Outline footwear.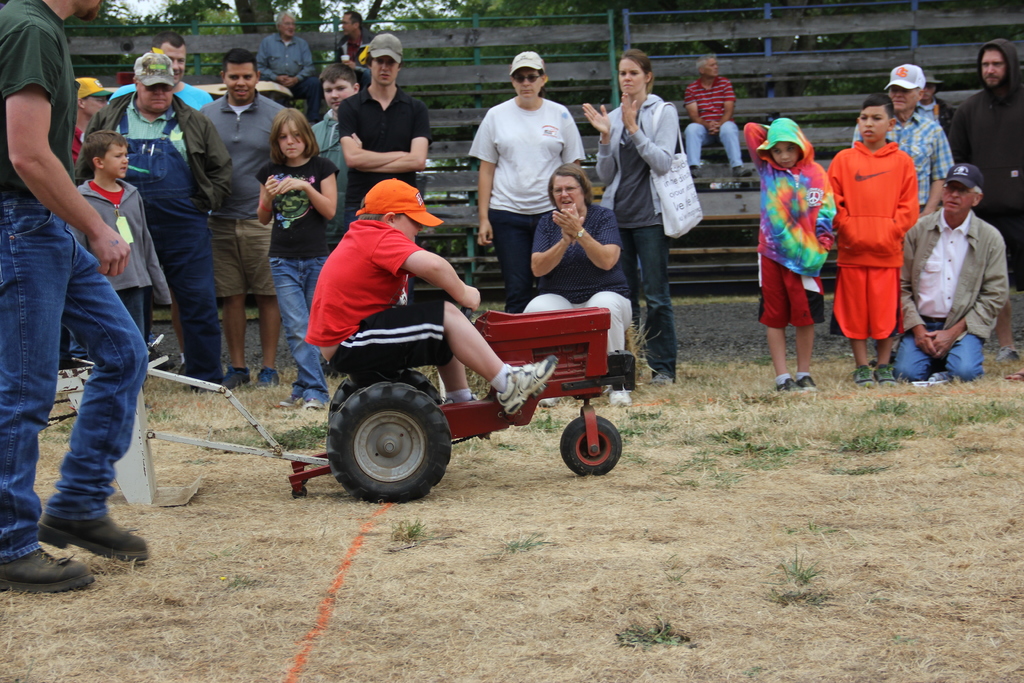
Outline: (216,367,260,397).
